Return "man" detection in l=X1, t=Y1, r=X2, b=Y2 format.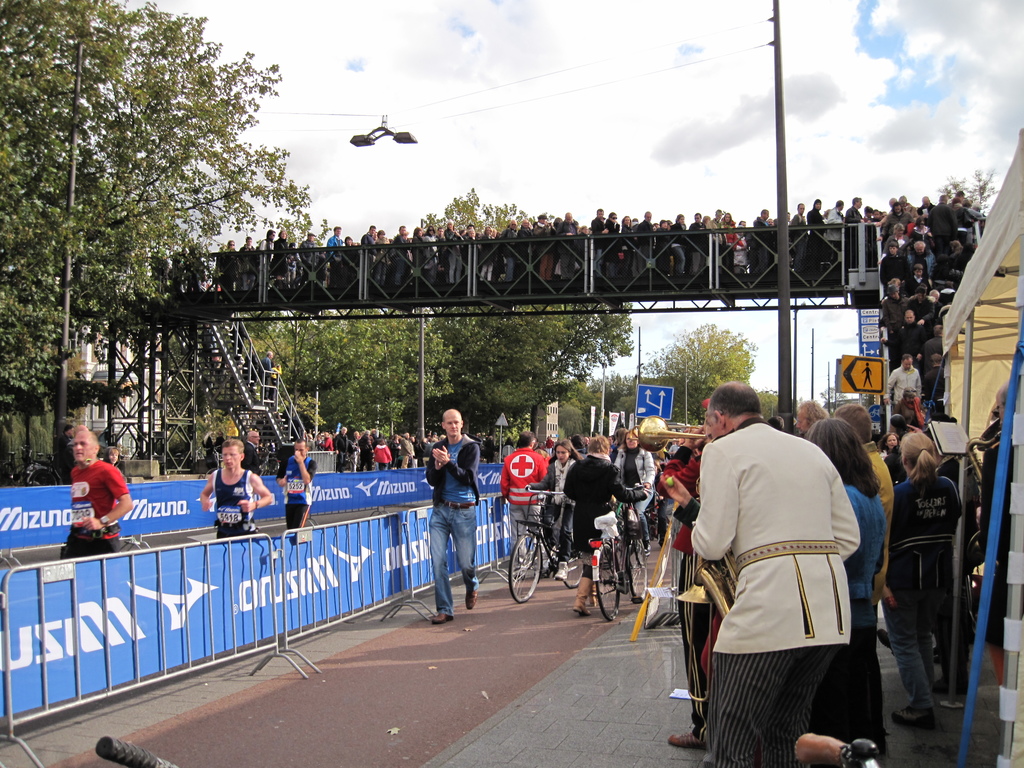
l=552, t=211, r=583, b=278.
